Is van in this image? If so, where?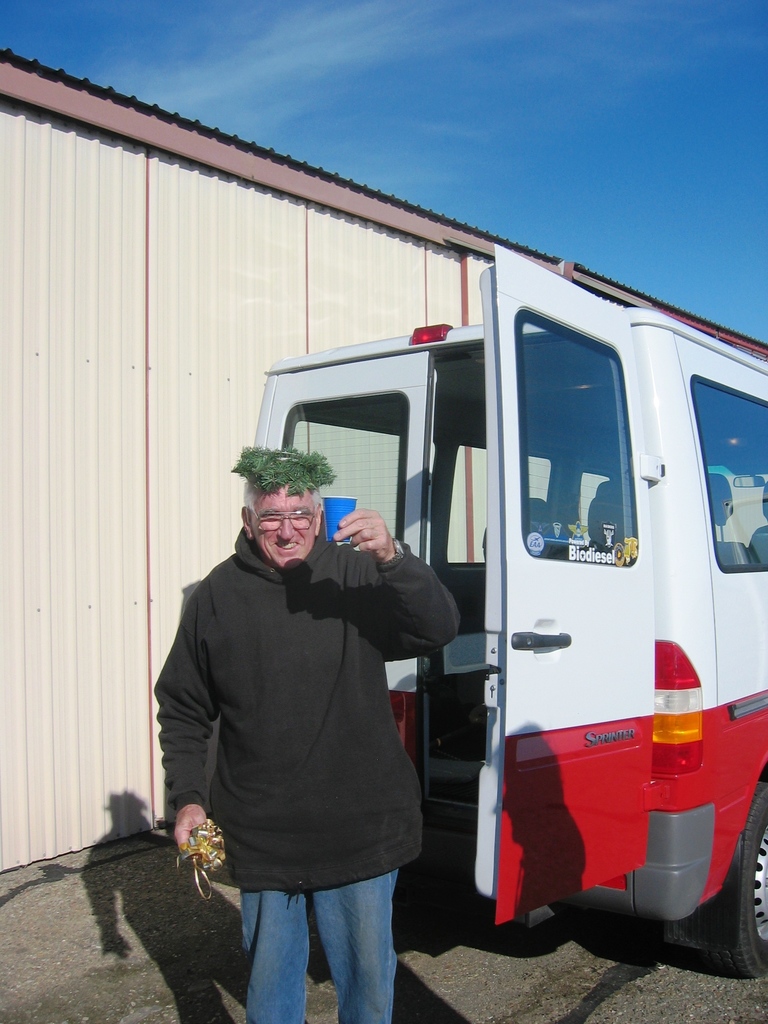
Yes, at detection(250, 241, 767, 981).
